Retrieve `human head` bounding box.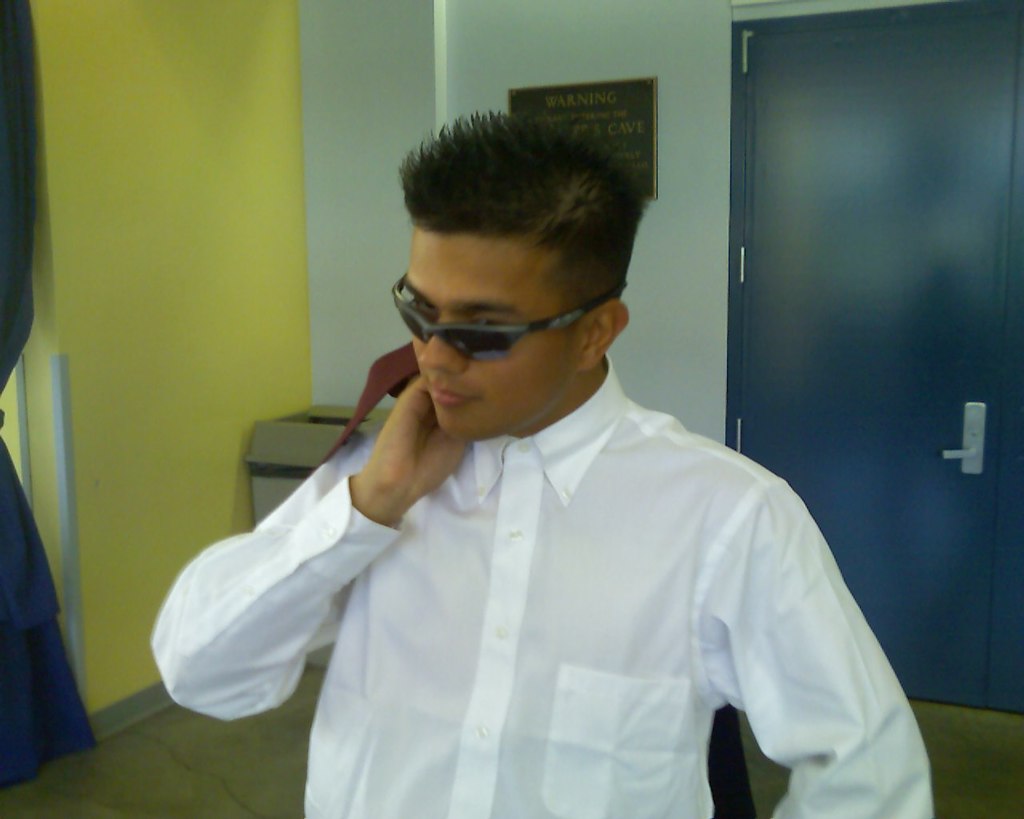
Bounding box: 370 115 658 453.
